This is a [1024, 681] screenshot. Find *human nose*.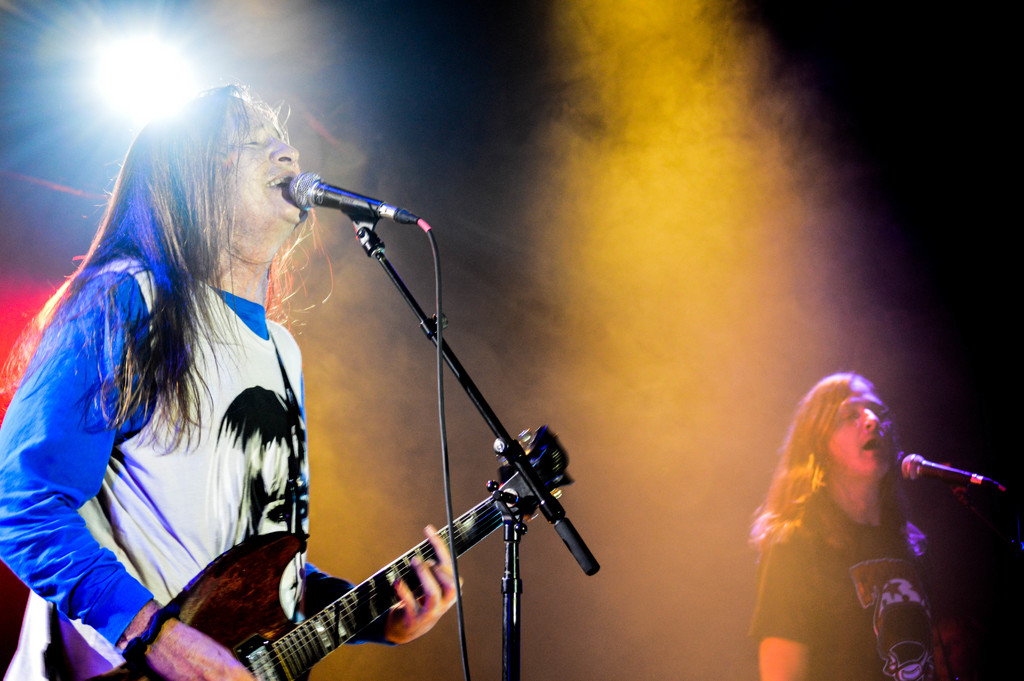
Bounding box: rect(273, 136, 301, 168).
